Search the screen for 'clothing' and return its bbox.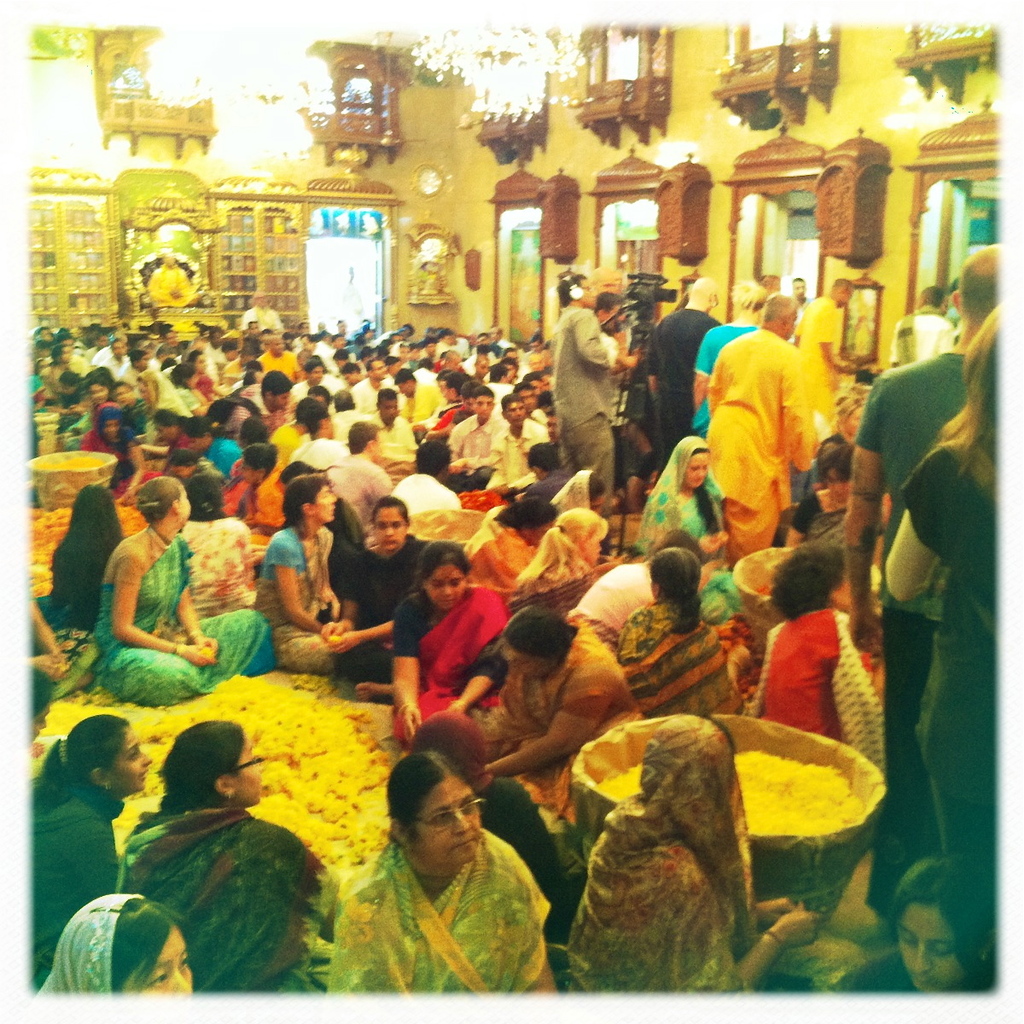
Found: bbox=[418, 403, 445, 429].
